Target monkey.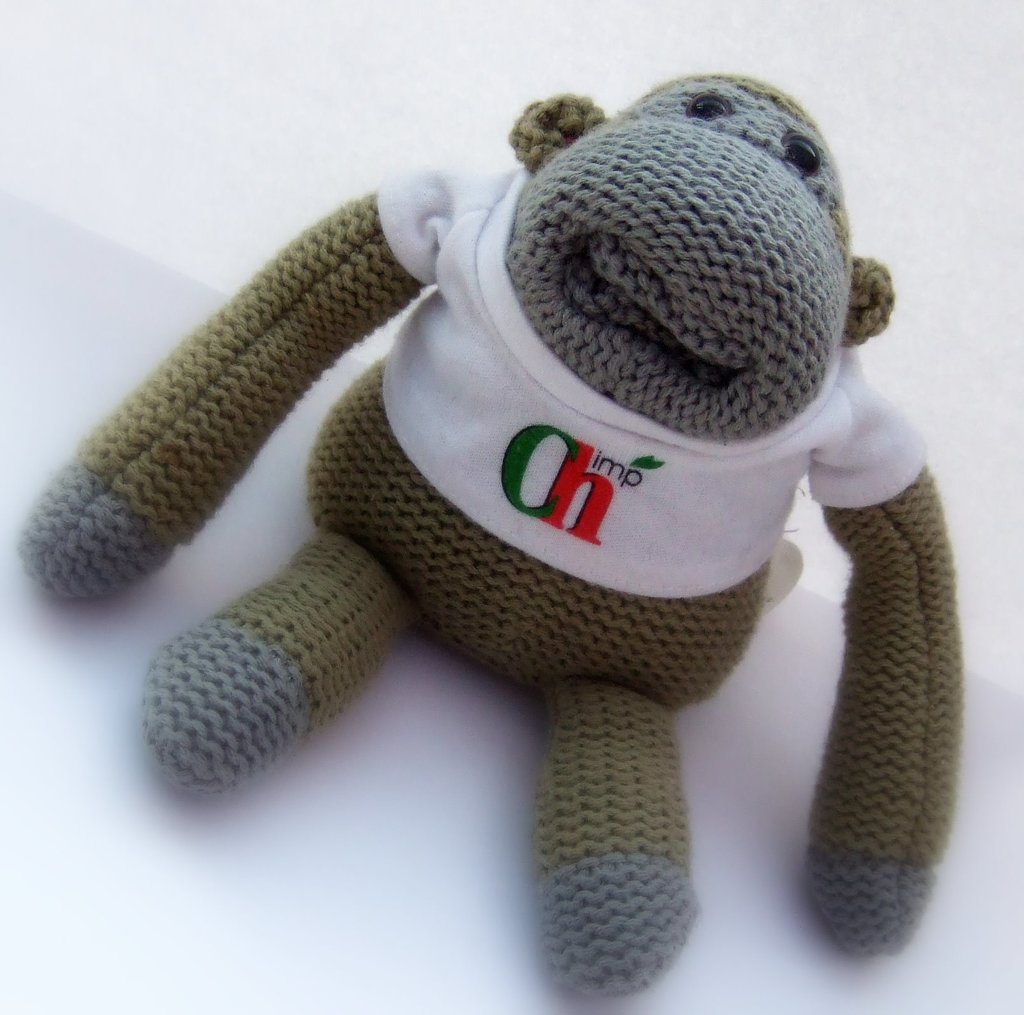
Target region: [17, 74, 961, 996].
